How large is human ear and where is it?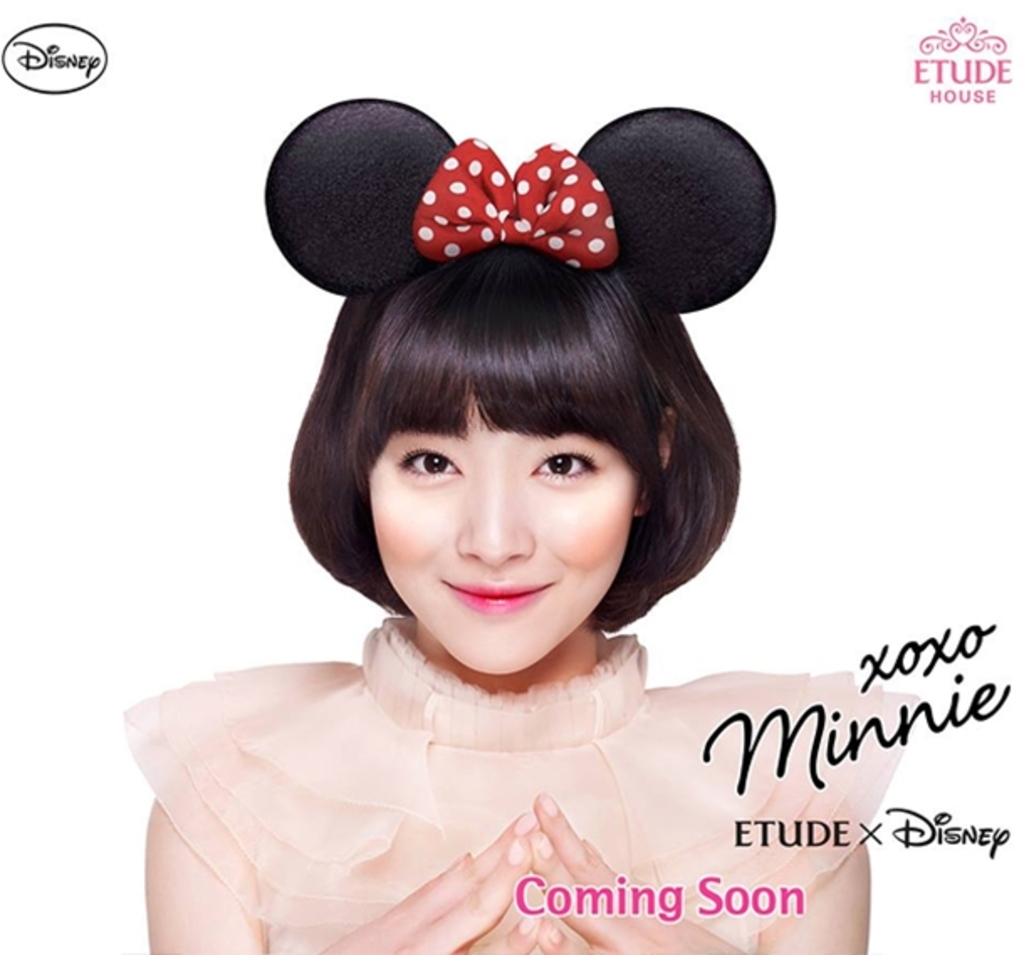
Bounding box: [641, 410, 677, 519].
